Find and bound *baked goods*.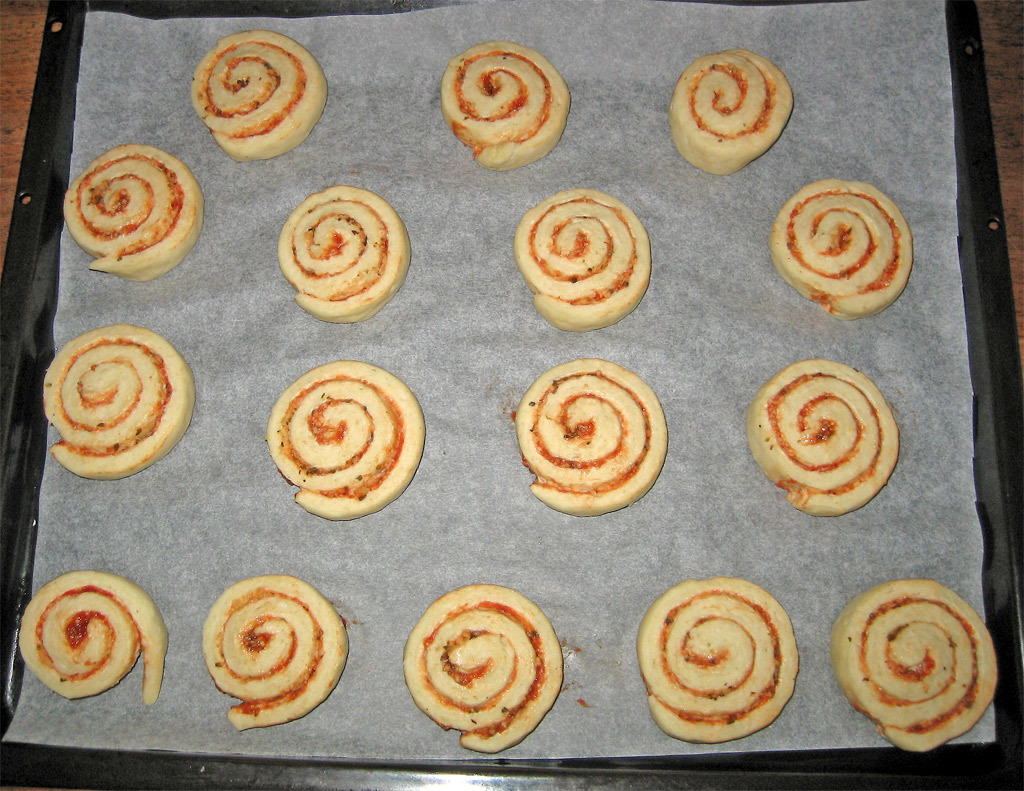
Bound: <bbox>265, 360, 434, 515</bbox>.
